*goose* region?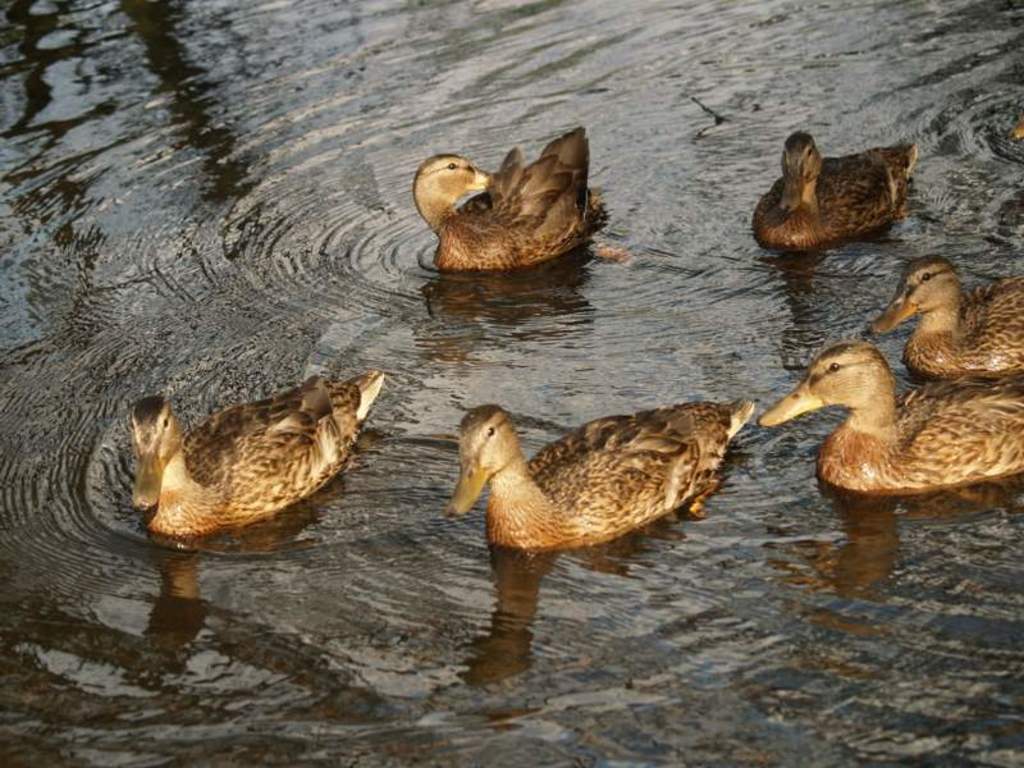
<box>878,250,1023,385</box>
